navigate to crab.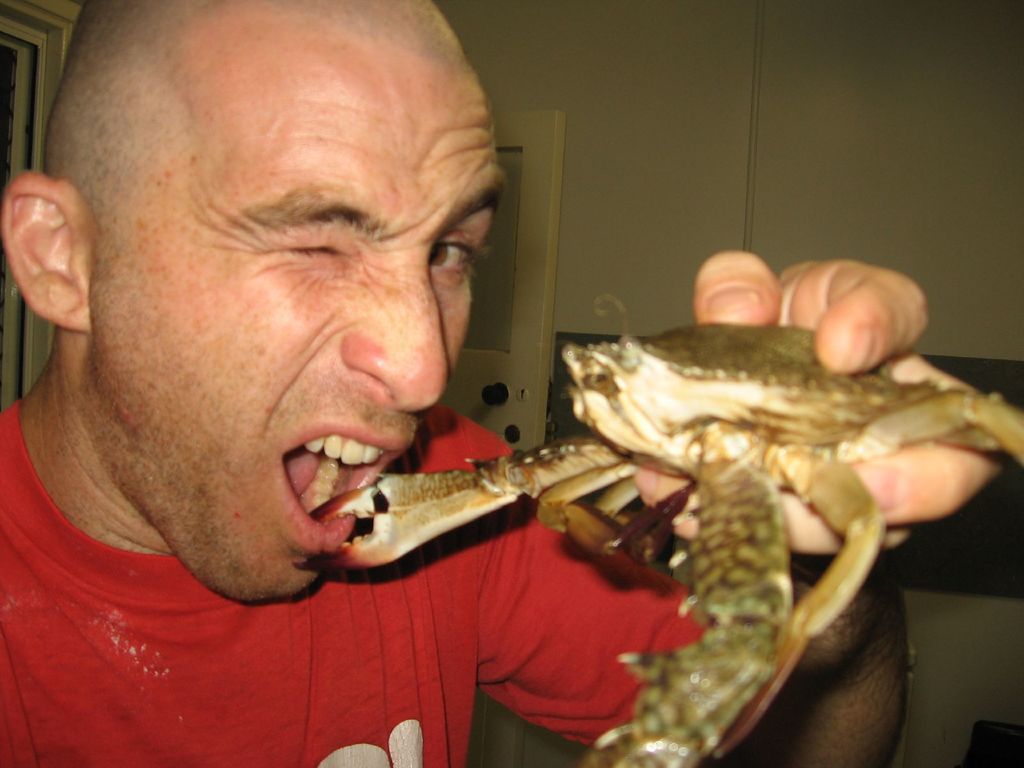
Navigation target: bbox(294, 288, 1023, 767).
